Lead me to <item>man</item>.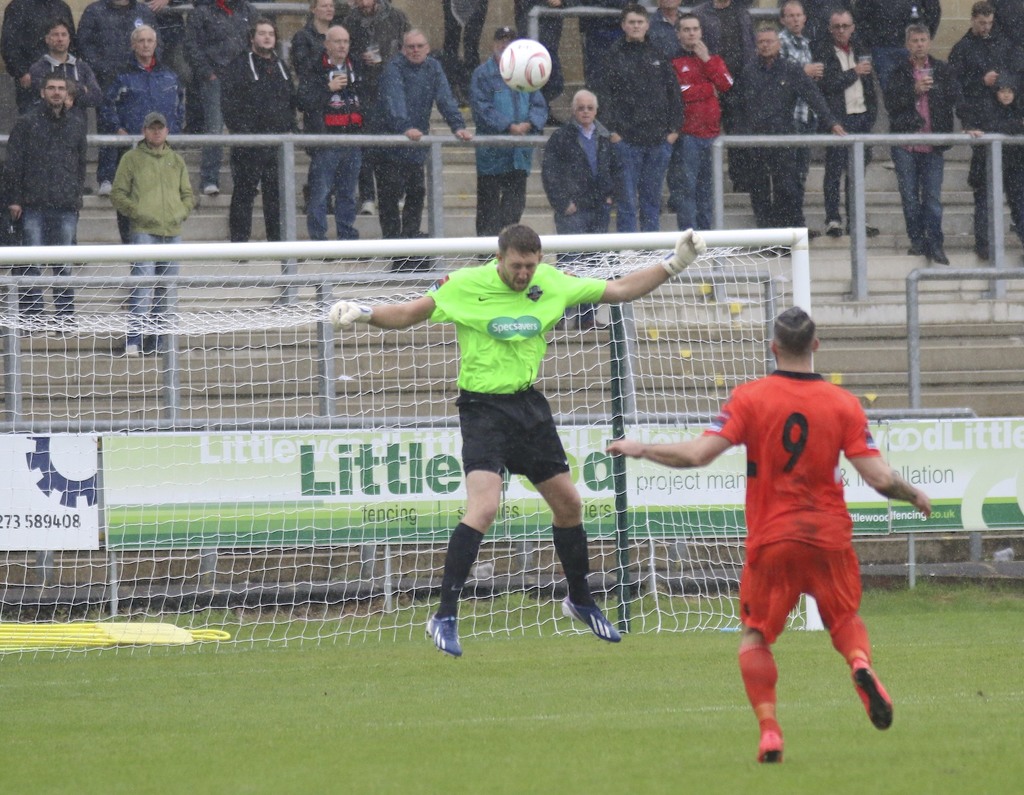
Lead to [left=649, top=0, right=692, bottom=209].
